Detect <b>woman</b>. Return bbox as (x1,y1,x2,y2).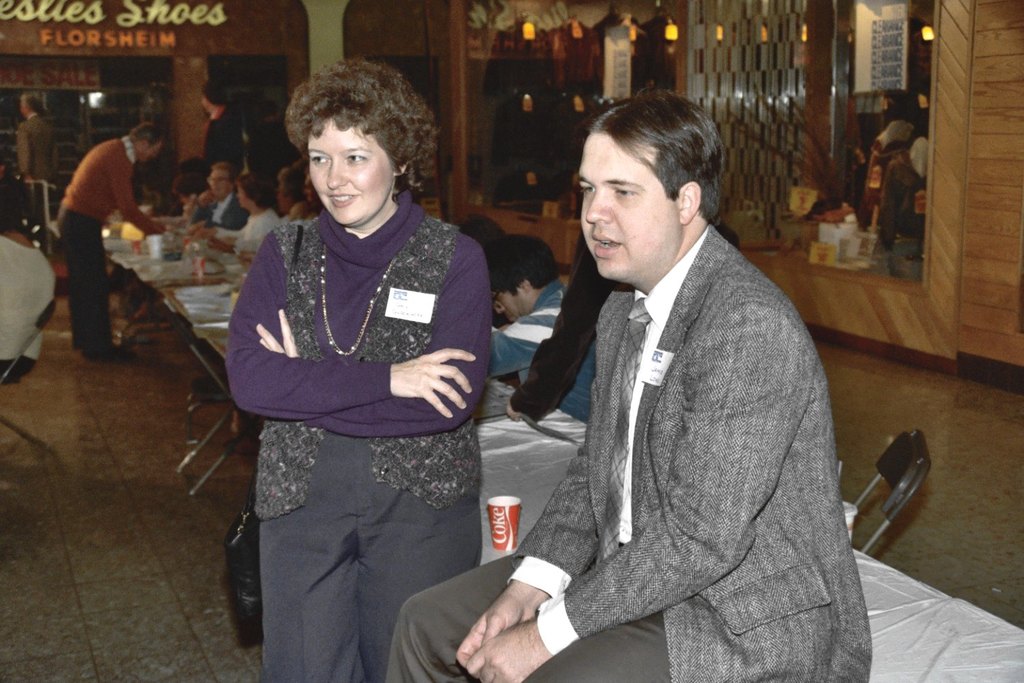
(214,62,505,682).
